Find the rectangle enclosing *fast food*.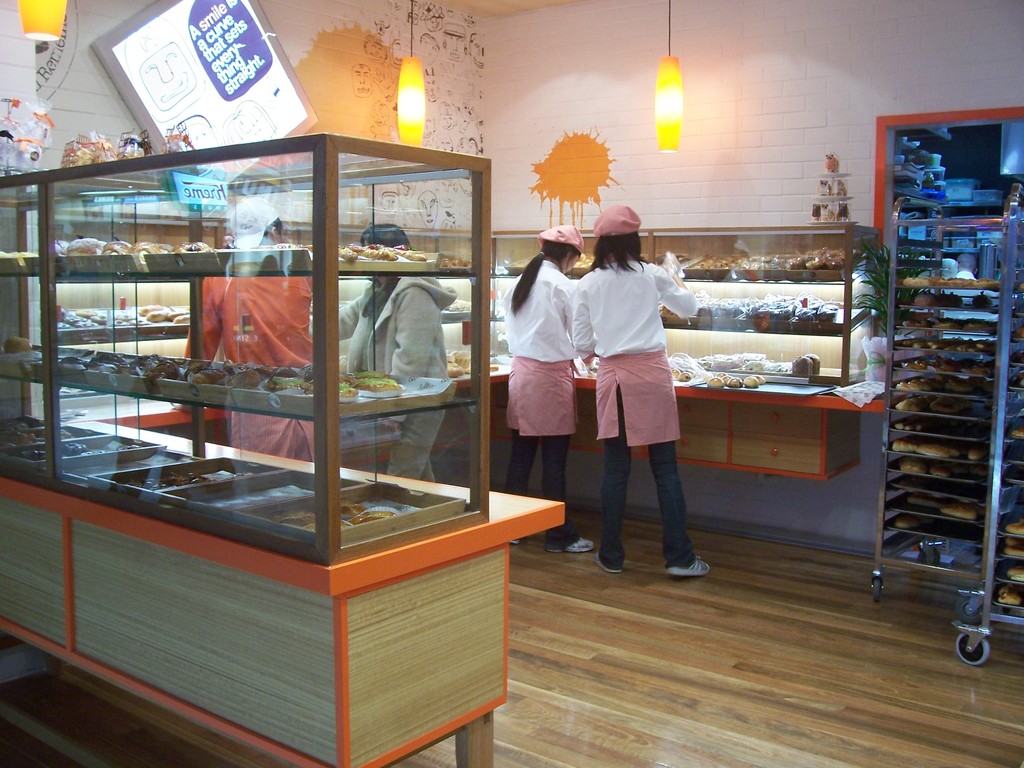
crop(61, 316, 86, 326).
